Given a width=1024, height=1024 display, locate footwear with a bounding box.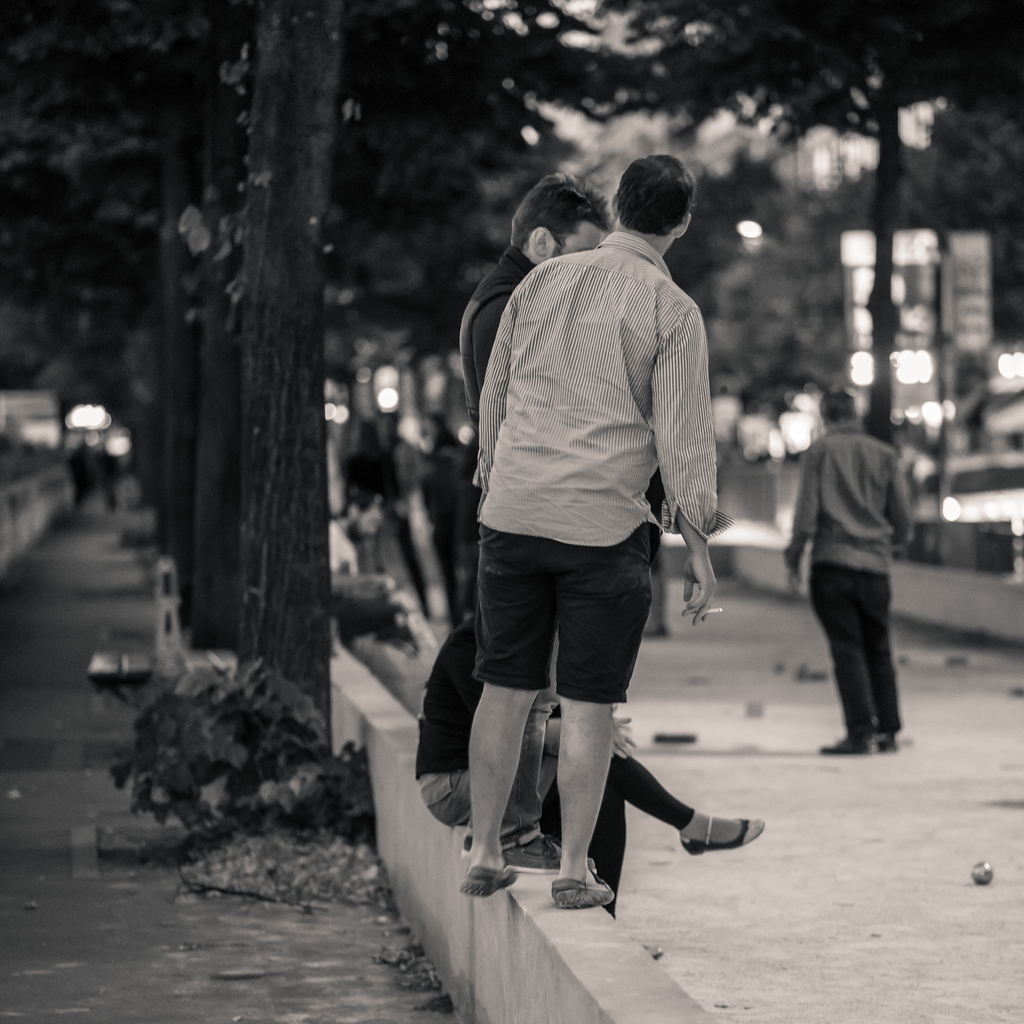
Located: [left=877, top=725, right=901, bottom=756].
